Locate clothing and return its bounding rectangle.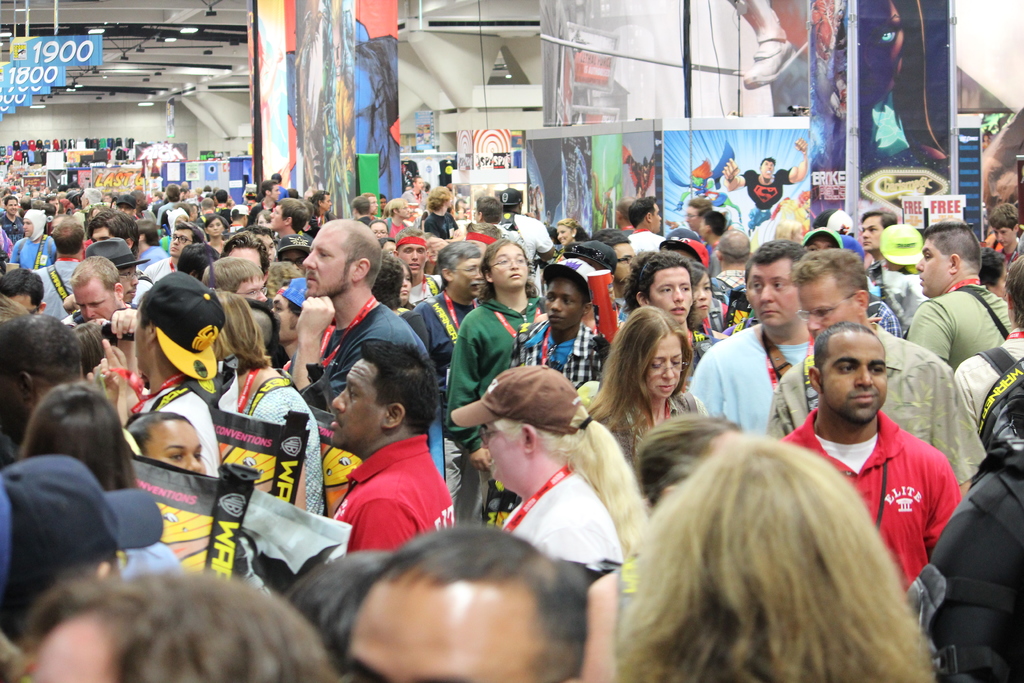
238 365 325 514.
